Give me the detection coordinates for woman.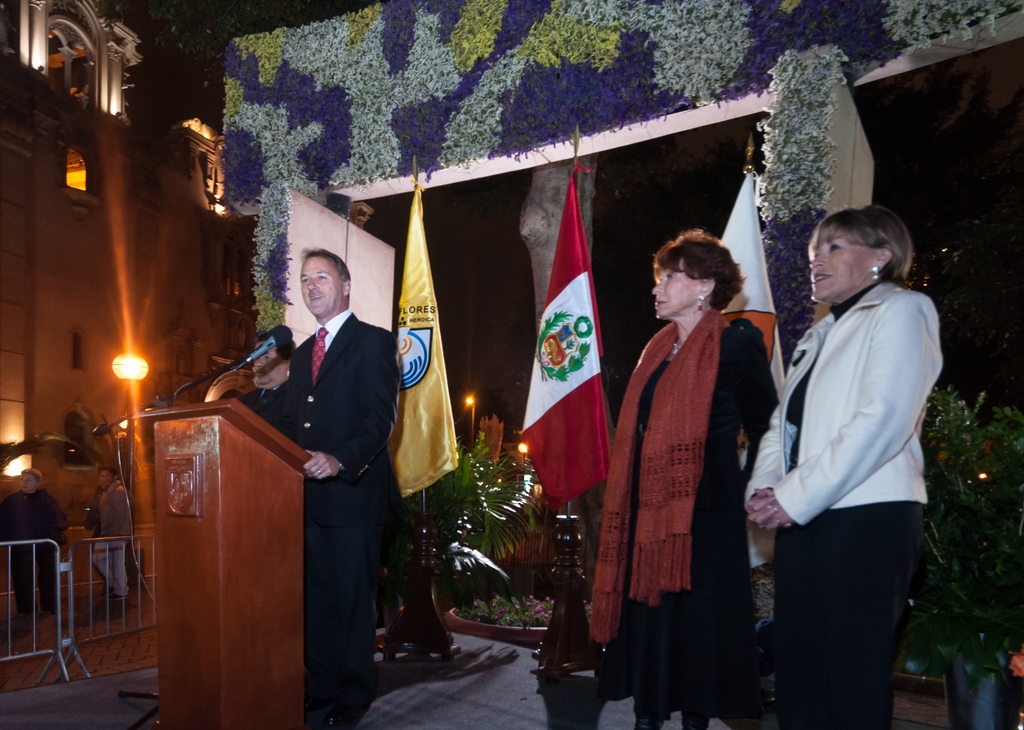
bbox=[740, 203, 946, 729].
